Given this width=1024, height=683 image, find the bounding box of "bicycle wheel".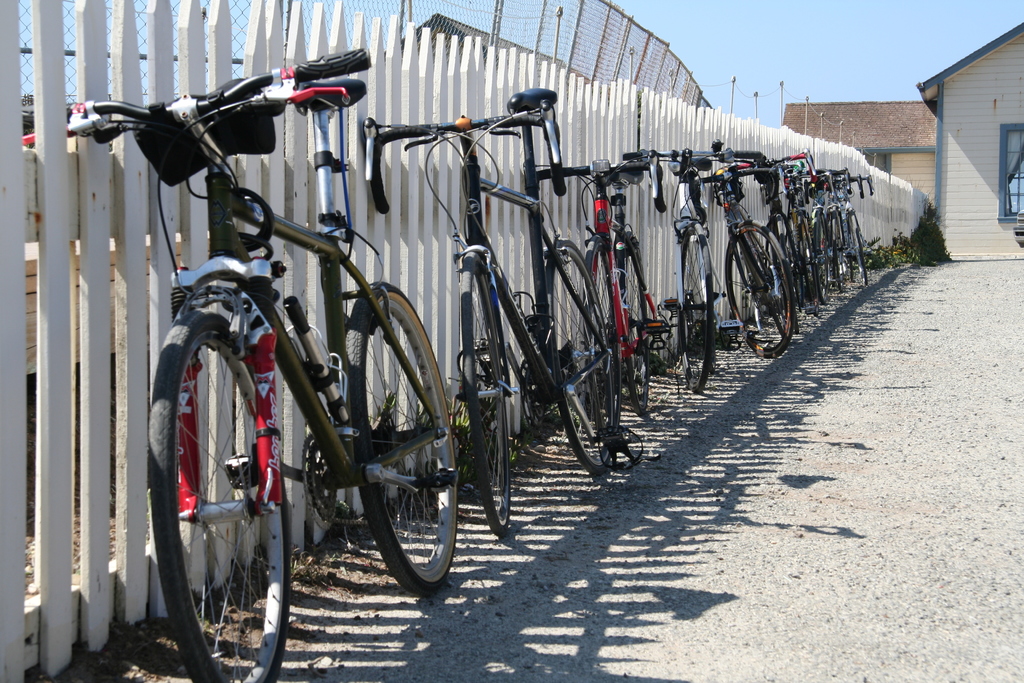
bbox(541, 238, 616, 477).
